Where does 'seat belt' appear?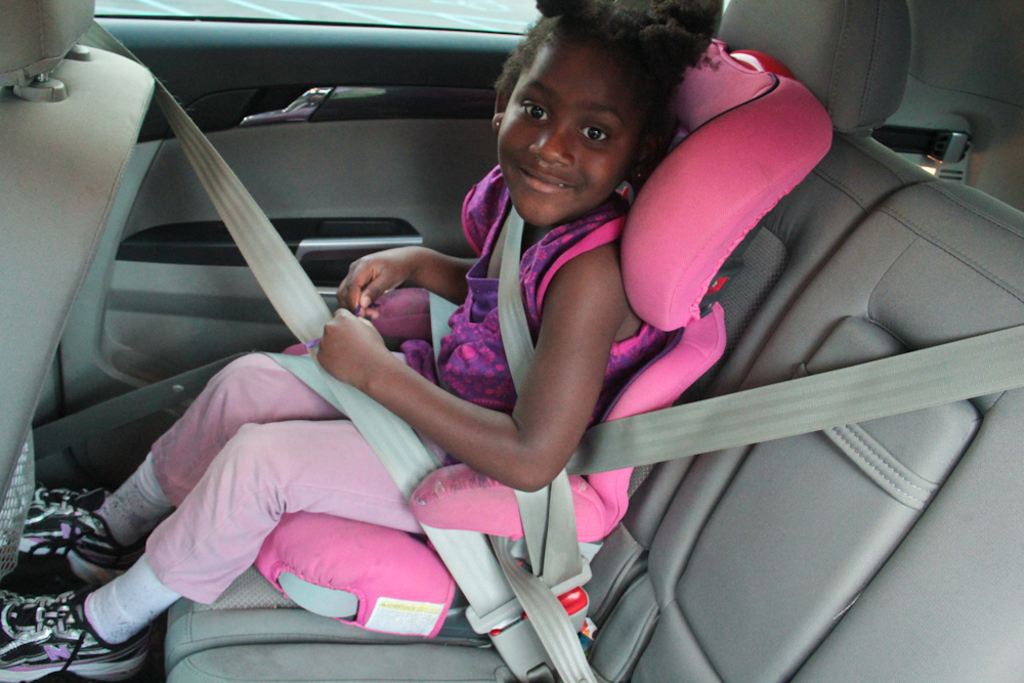
Appears at 74/20/554/682.
